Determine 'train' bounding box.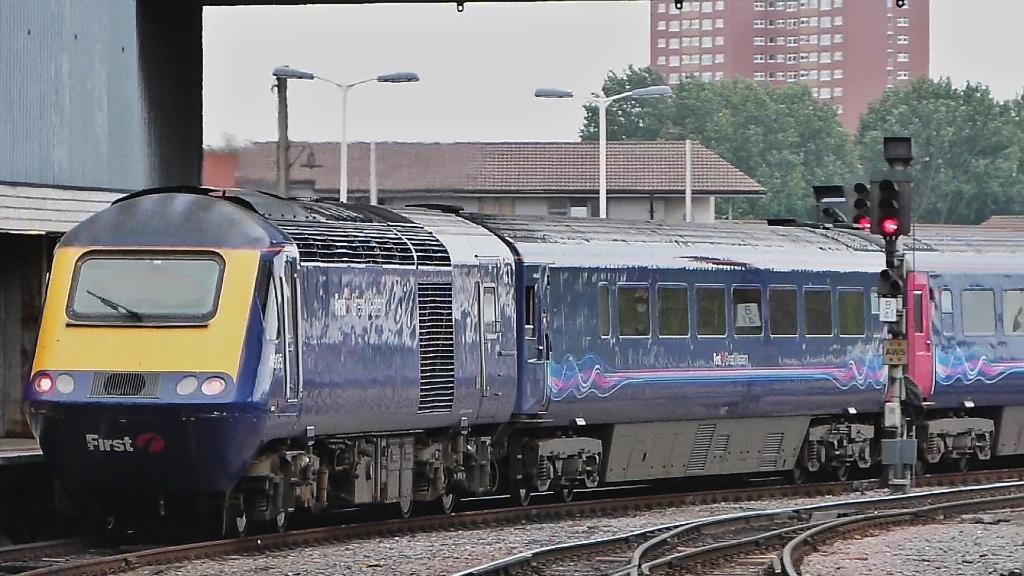
Determined: 20, 181, 1021, 543.
